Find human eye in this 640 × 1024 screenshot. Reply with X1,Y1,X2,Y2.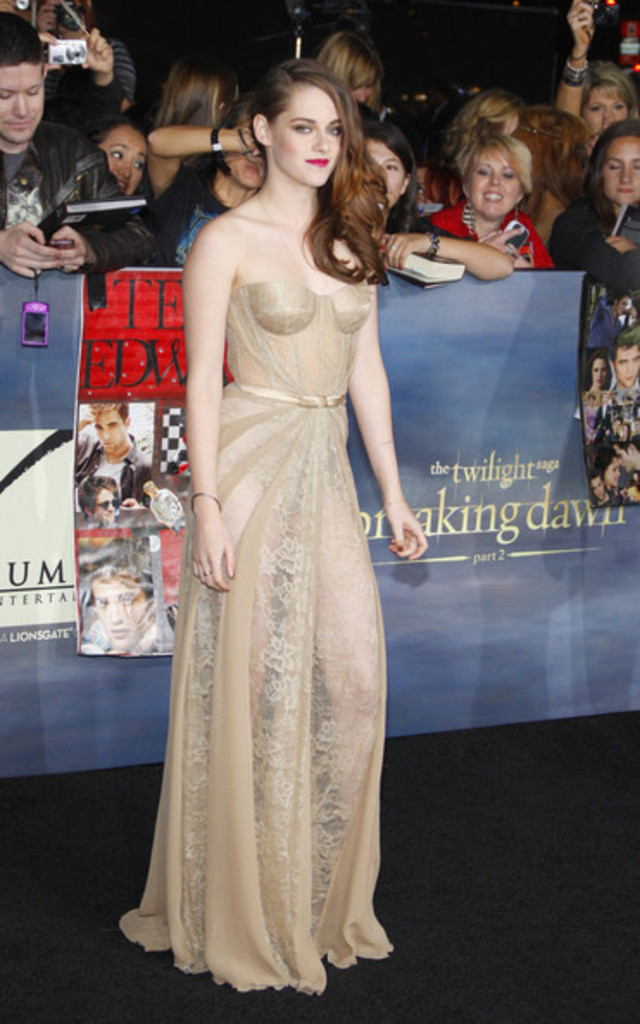
22,81,41,98.
